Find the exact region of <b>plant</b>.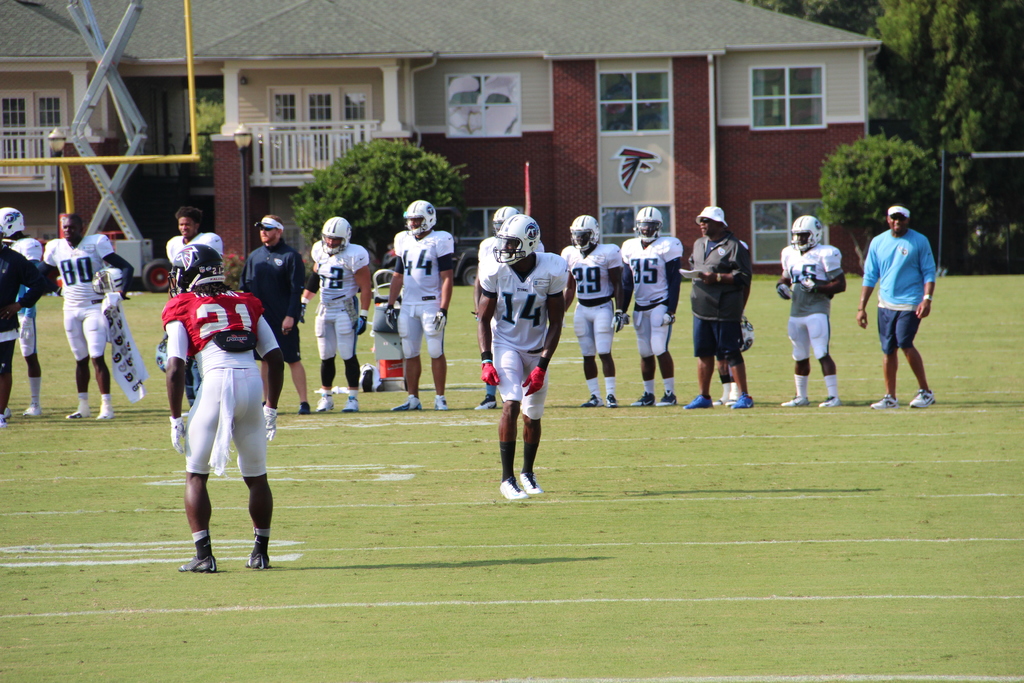
Exact region: Rect(189, 136, 203, 167).
